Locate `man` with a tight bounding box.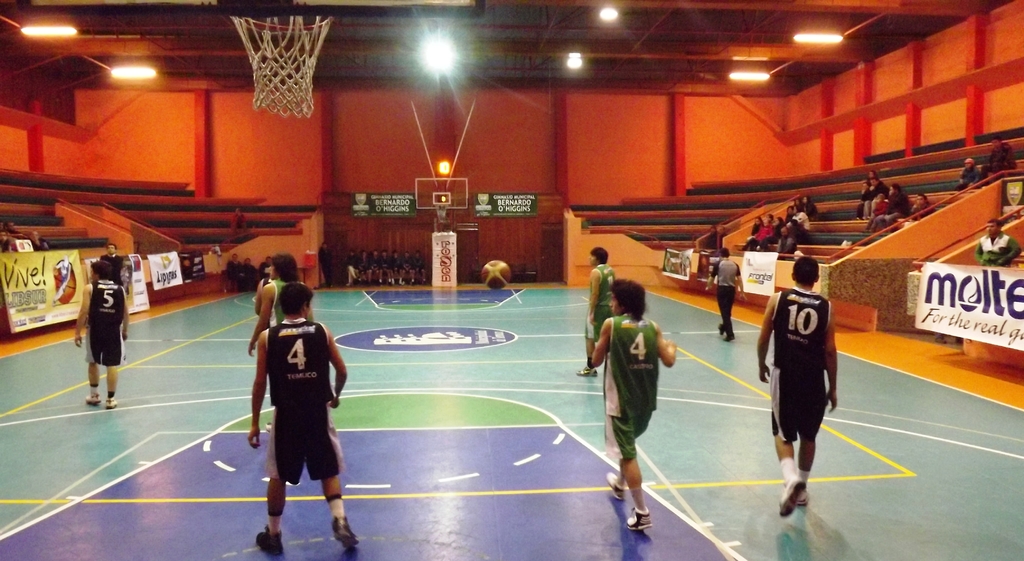
left=248, top=279, right=356, bottom=539.
